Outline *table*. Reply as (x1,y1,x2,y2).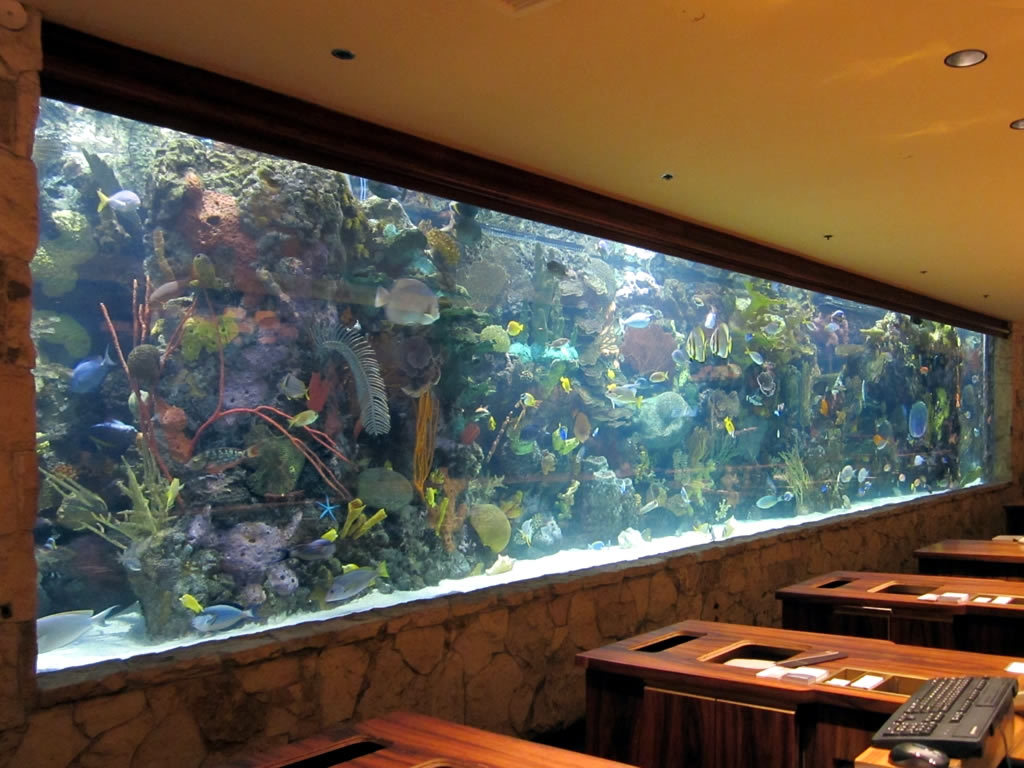
(577,621,968,766).
